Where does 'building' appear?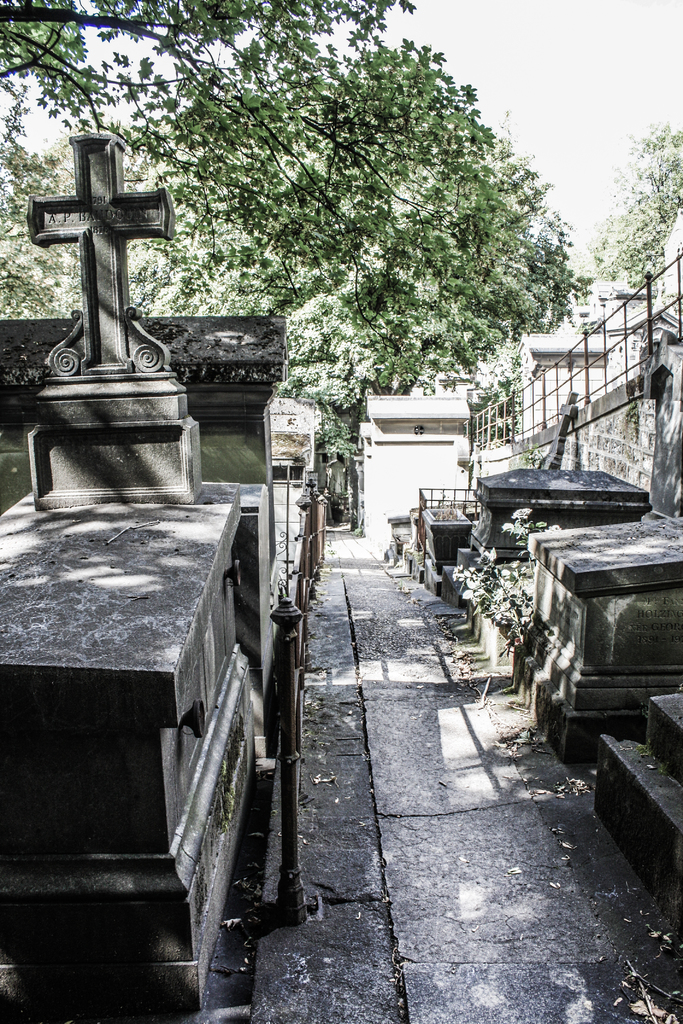
Appears at crop(521, 332, 610, 435).
